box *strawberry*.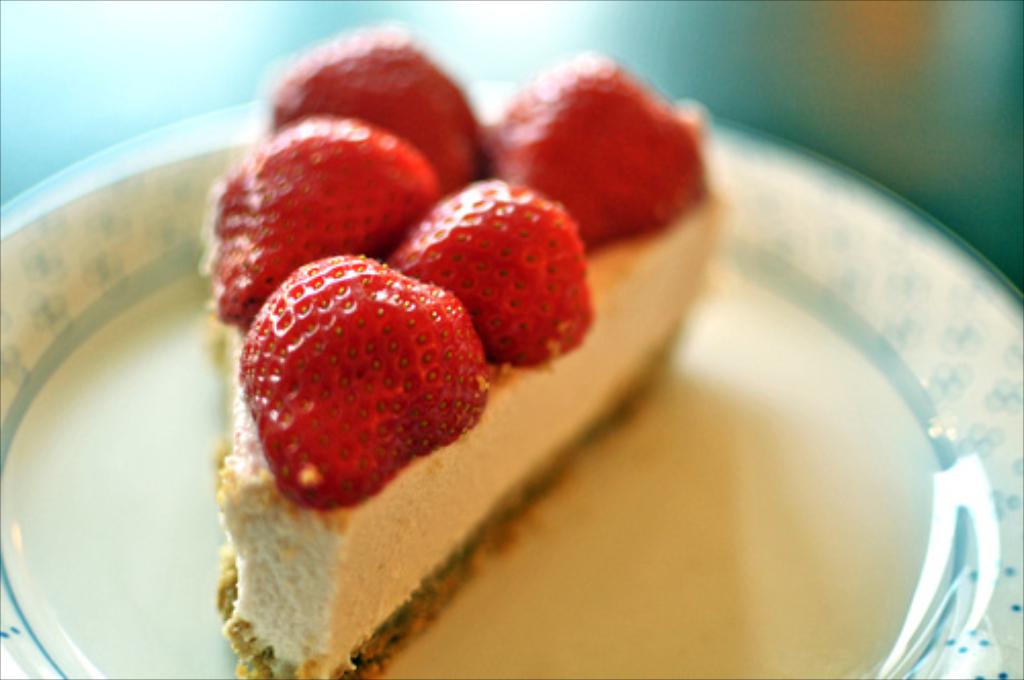
[489,59,711,250].
